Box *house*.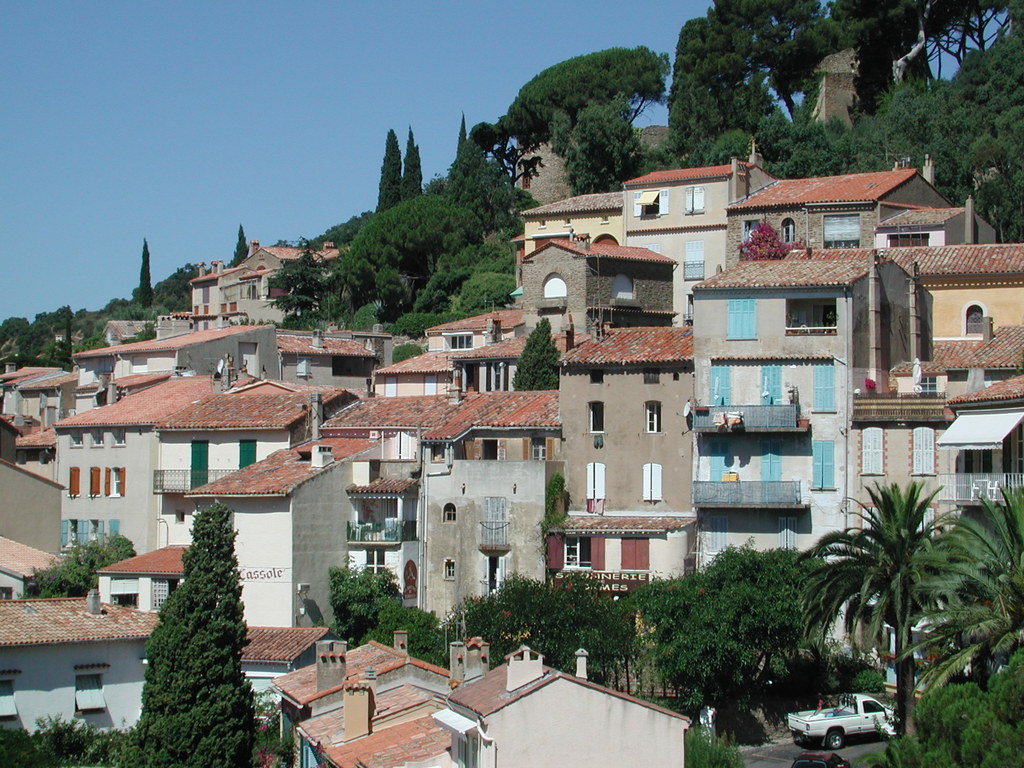
[left=184, top=433, right=393, bottom=669].
